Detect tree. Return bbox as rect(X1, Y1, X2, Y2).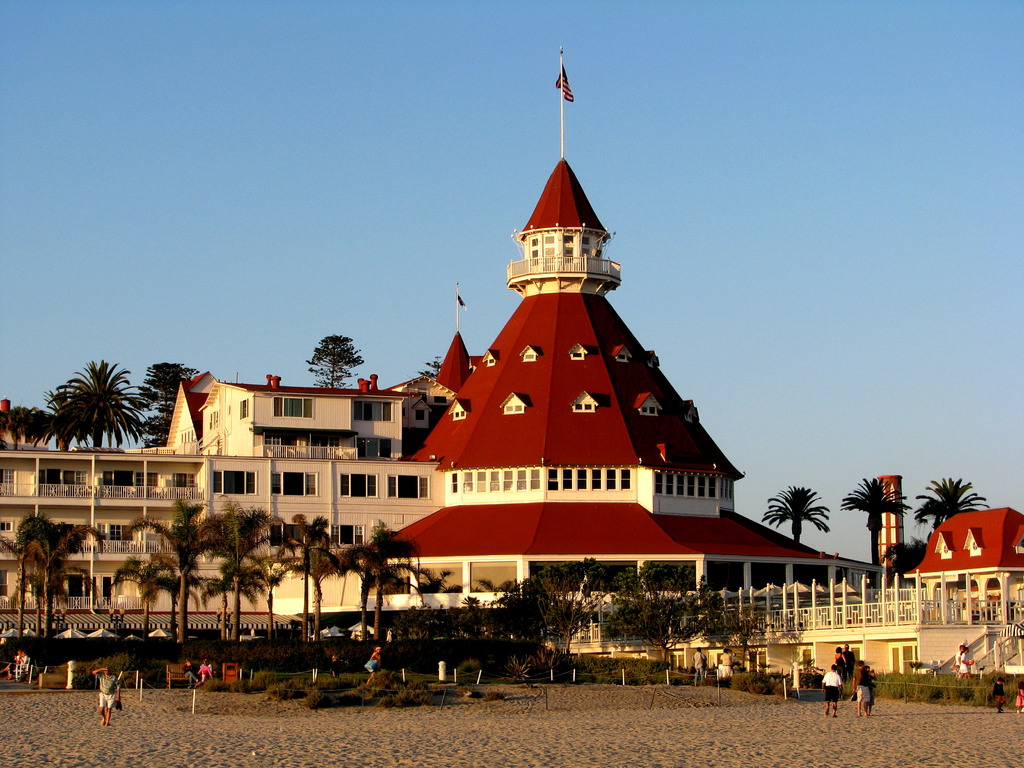
rect(913, 468, 987, 531).
